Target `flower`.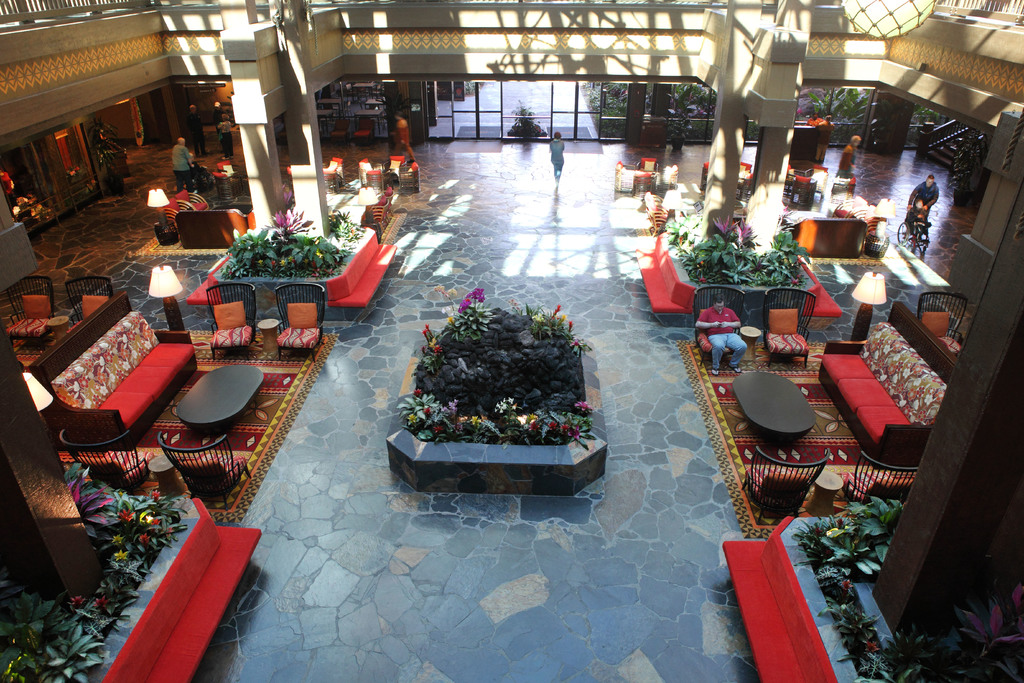
Target region: (x1=432, y1=345, x2=442, y2=356).
